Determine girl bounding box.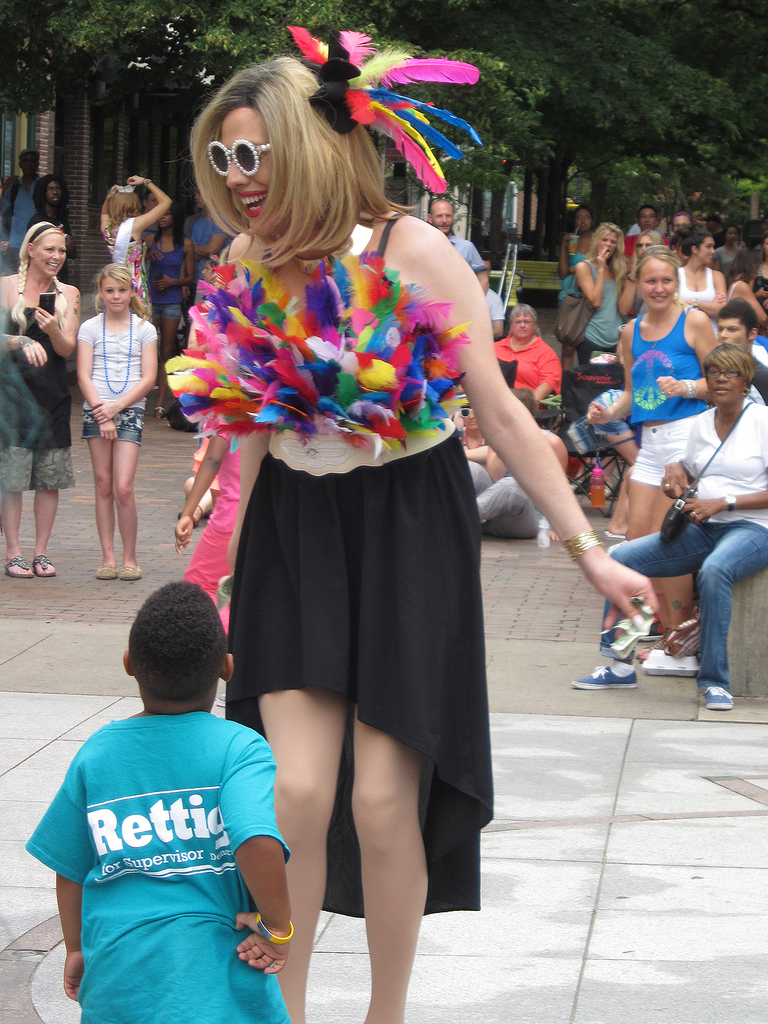
Determined: {"left": 585, "top": 242, "right": 715, "bottom": 627}.
